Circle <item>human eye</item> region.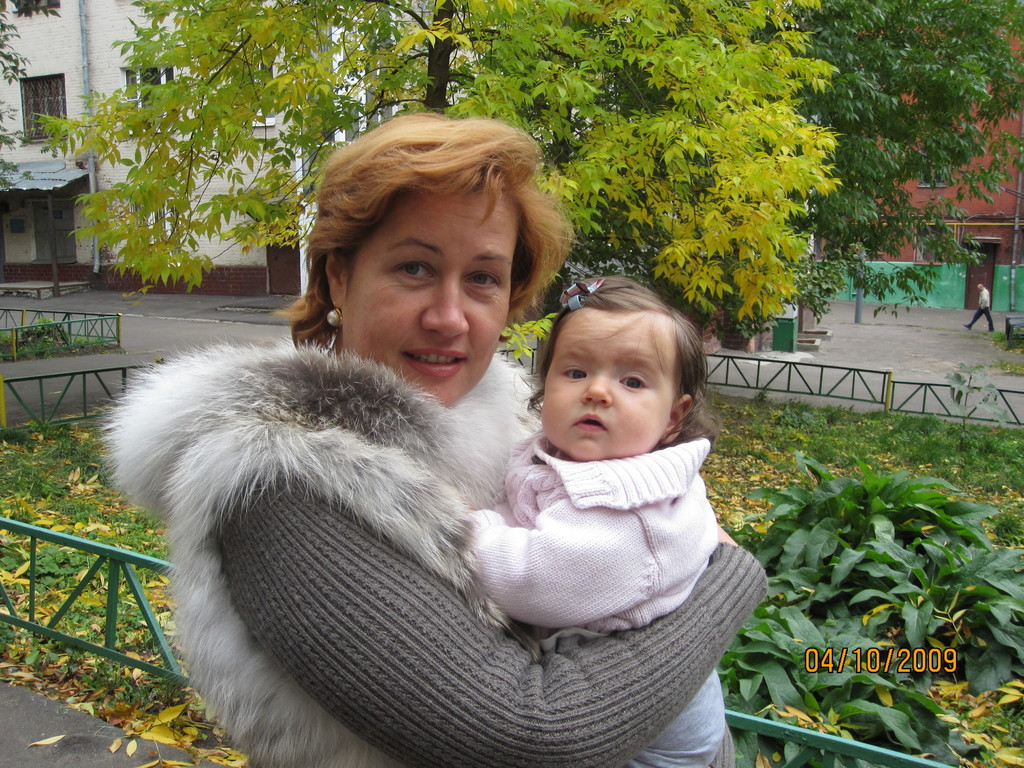
Region: crop(396, 253, 437, 283).
